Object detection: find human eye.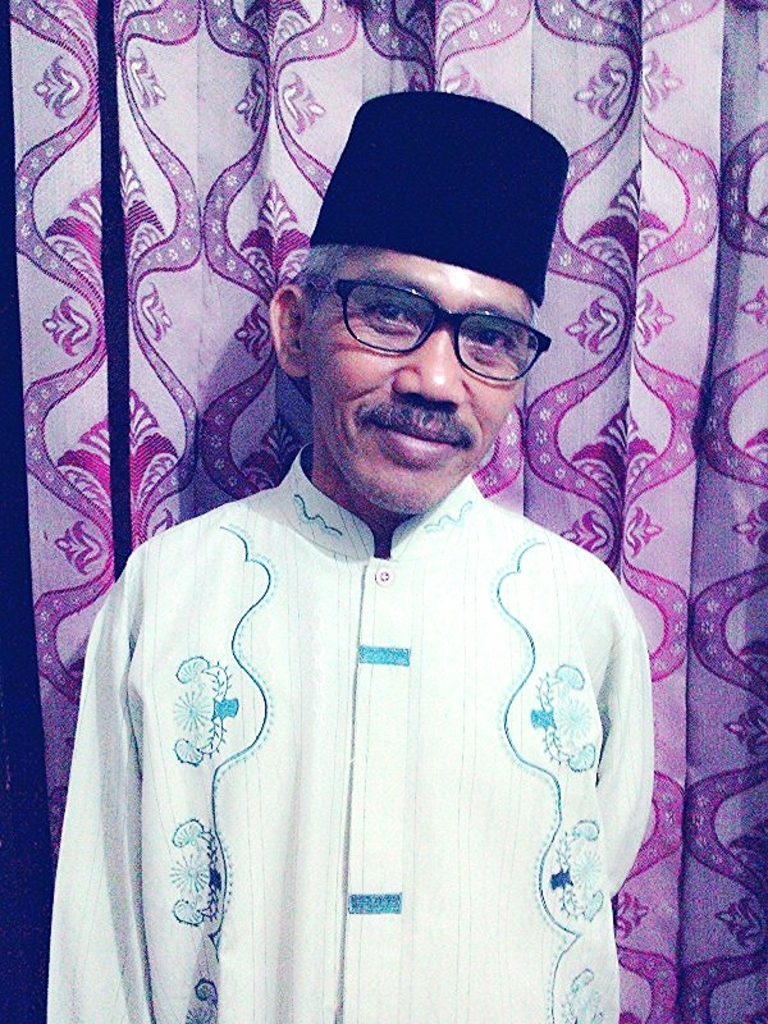
[361,301,420,334].
